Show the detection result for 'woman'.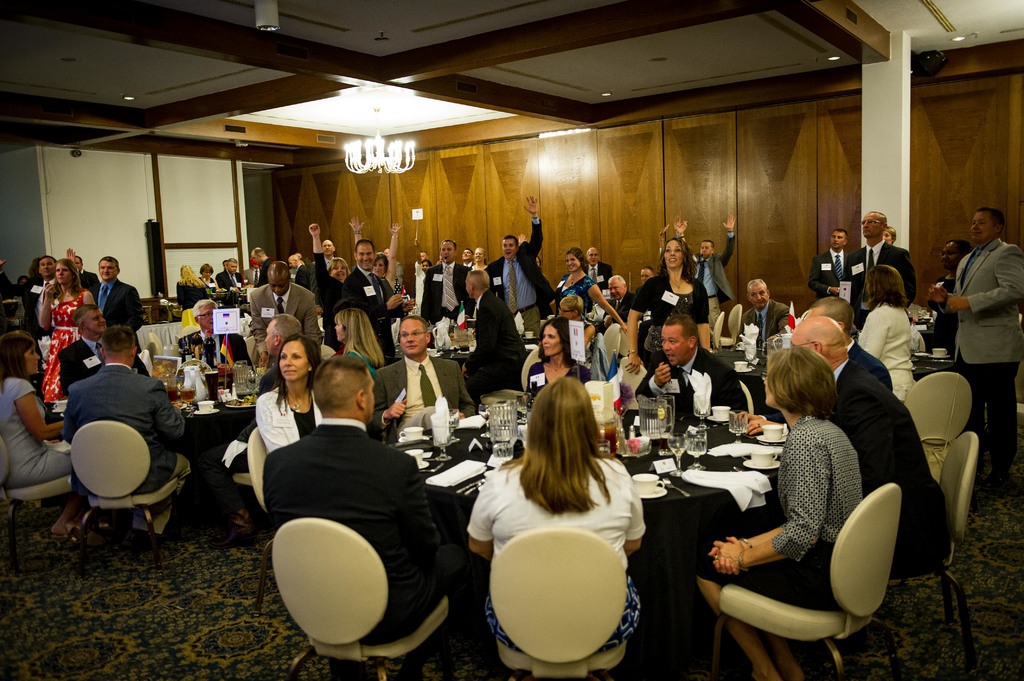
{"x1": 698, "y1": 342, "x2": 871, "y2": 680}.
